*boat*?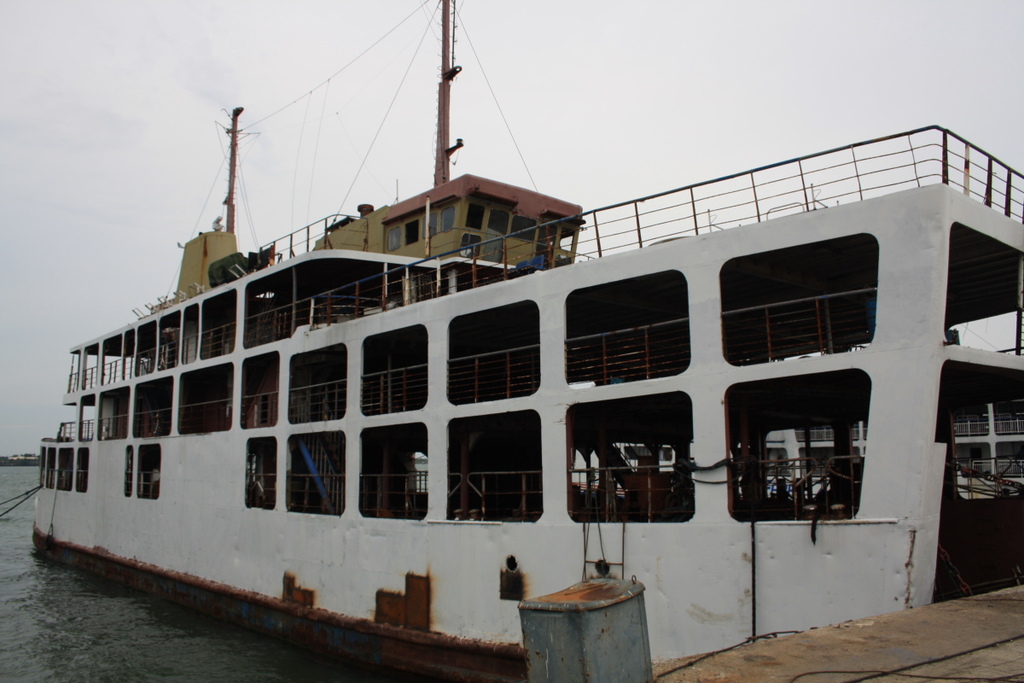
box(0, 46, 1023, 675)
